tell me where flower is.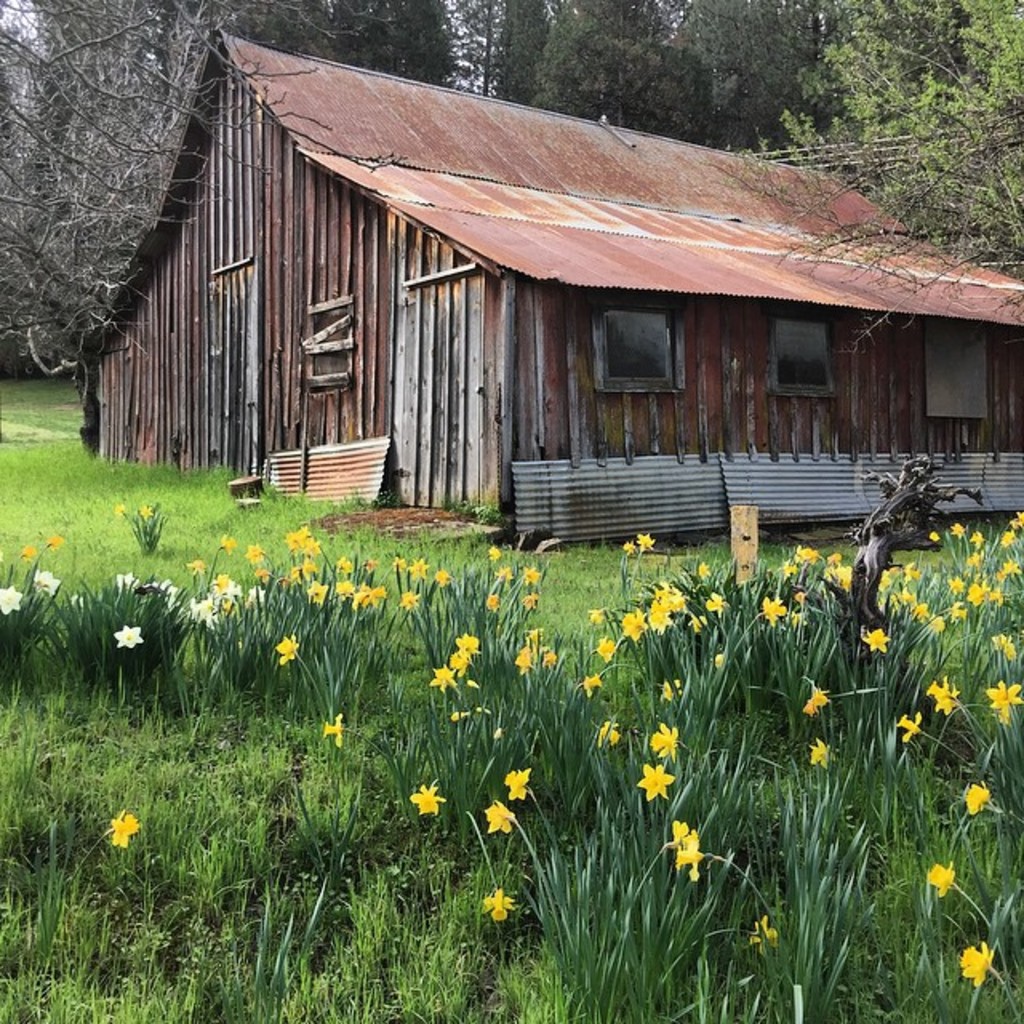
flower is at crop(317, 714, 344, 746).
